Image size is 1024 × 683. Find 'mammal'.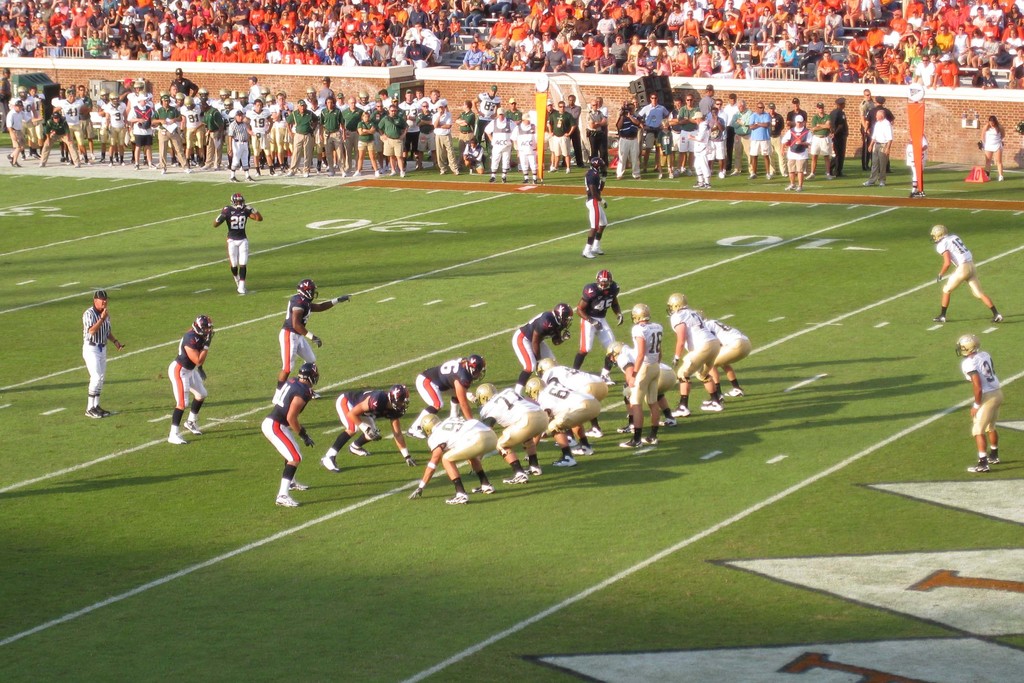
956,330,1009,474.
